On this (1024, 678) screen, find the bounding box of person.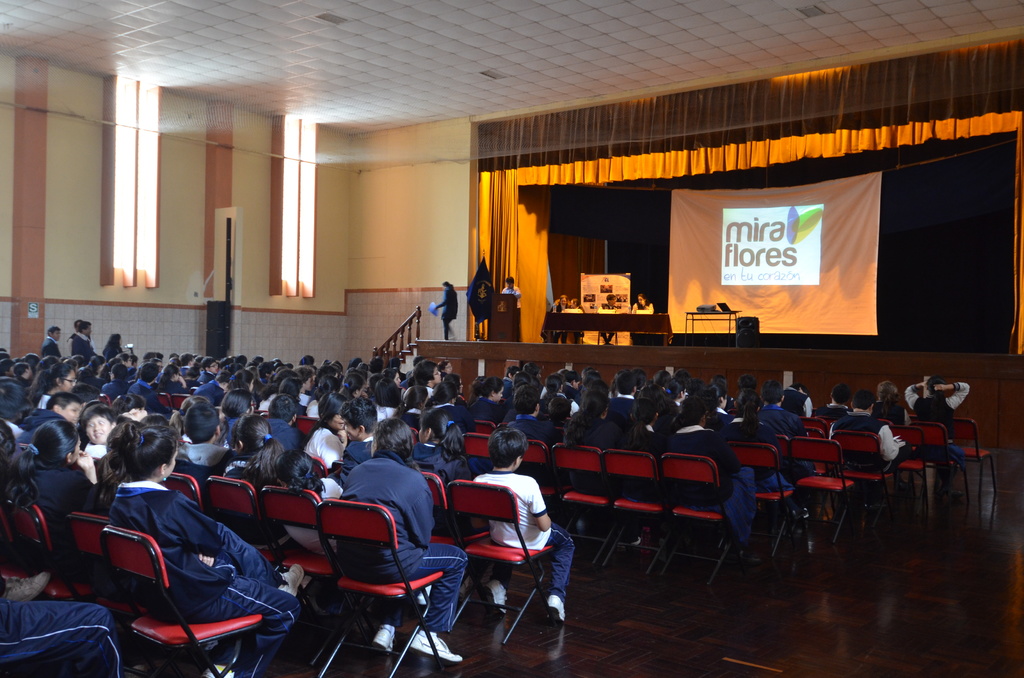
Bounding box: pyautogui.locateOnScreen(435, 280, 458, 341).
